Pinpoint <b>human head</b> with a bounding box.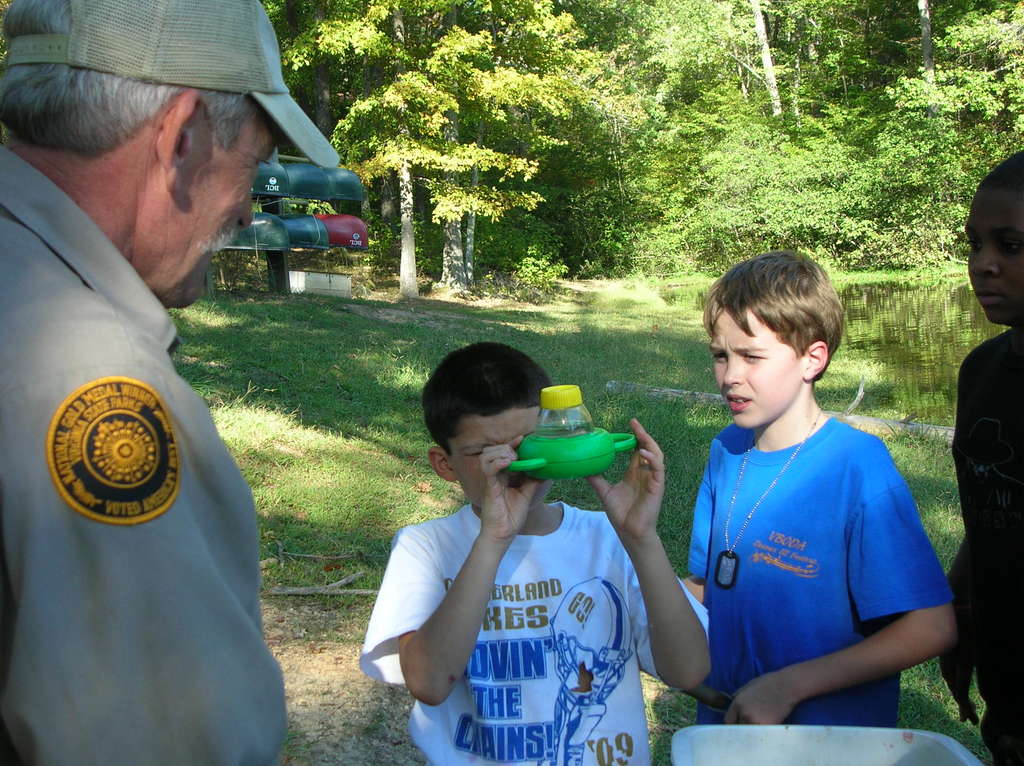
{"left": 0, "top": 0, "right": 338, "bottom": 313}.
